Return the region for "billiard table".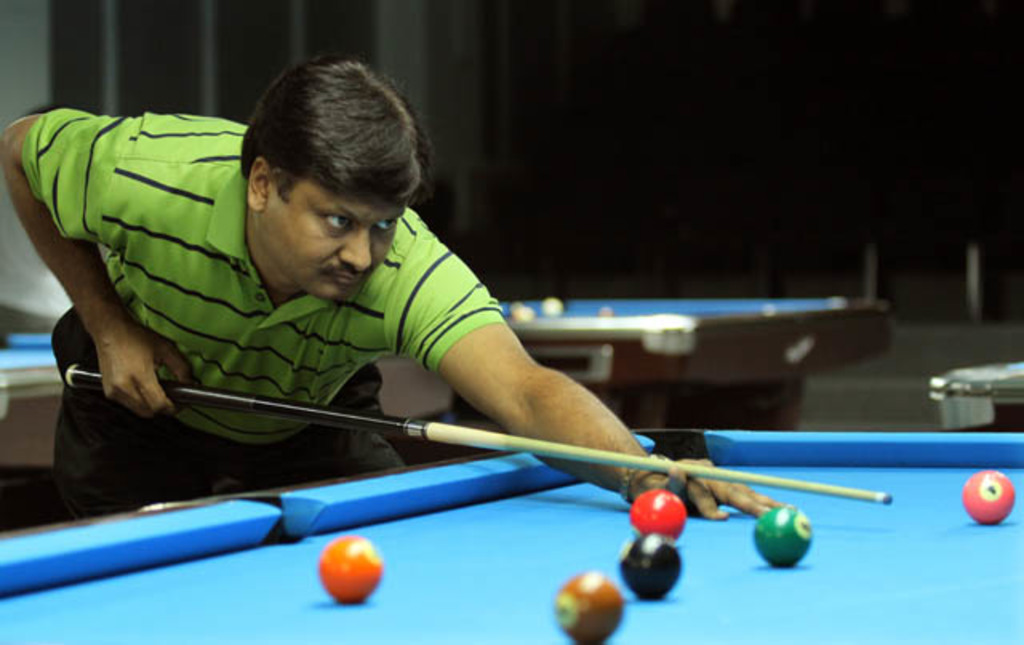
0:328:64:483.
